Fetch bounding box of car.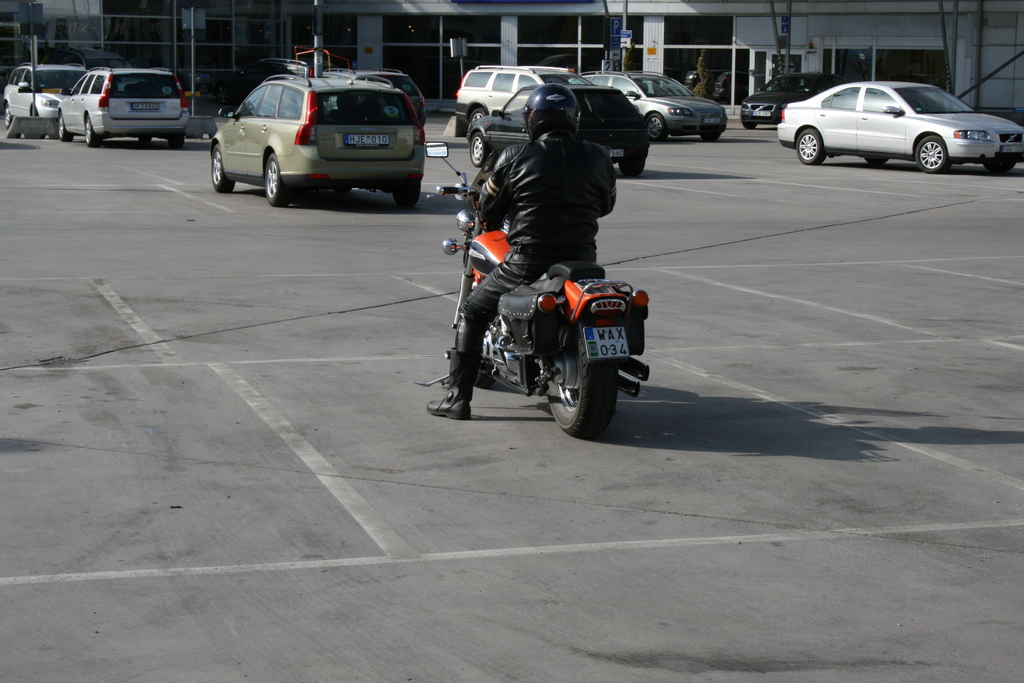
Bbox: bbox=(4, 60, 86, 119).
